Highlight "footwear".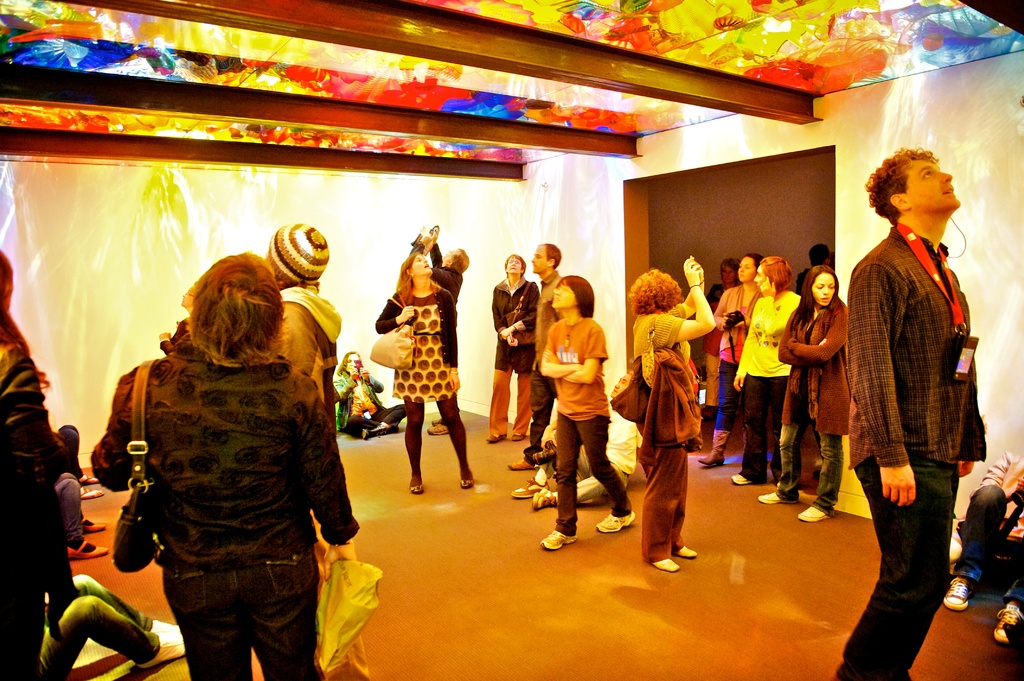
Highlighted region: 513:479:547:498.
